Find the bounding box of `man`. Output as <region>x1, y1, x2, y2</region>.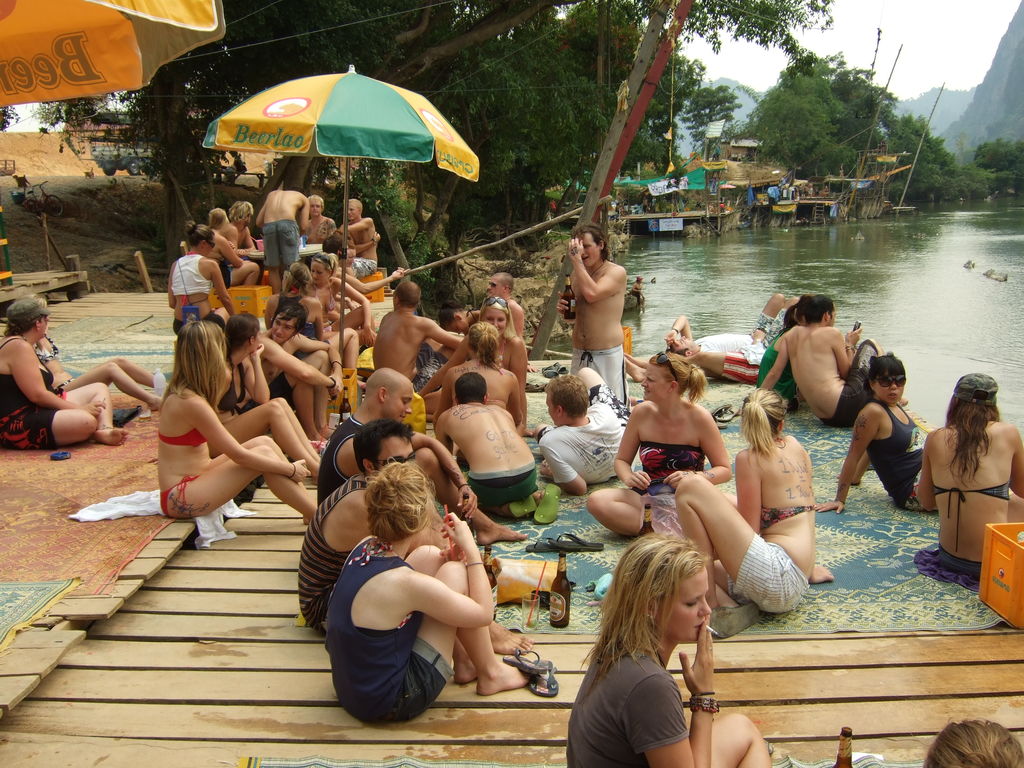
<region>300, 422, 529, 645</region>.
